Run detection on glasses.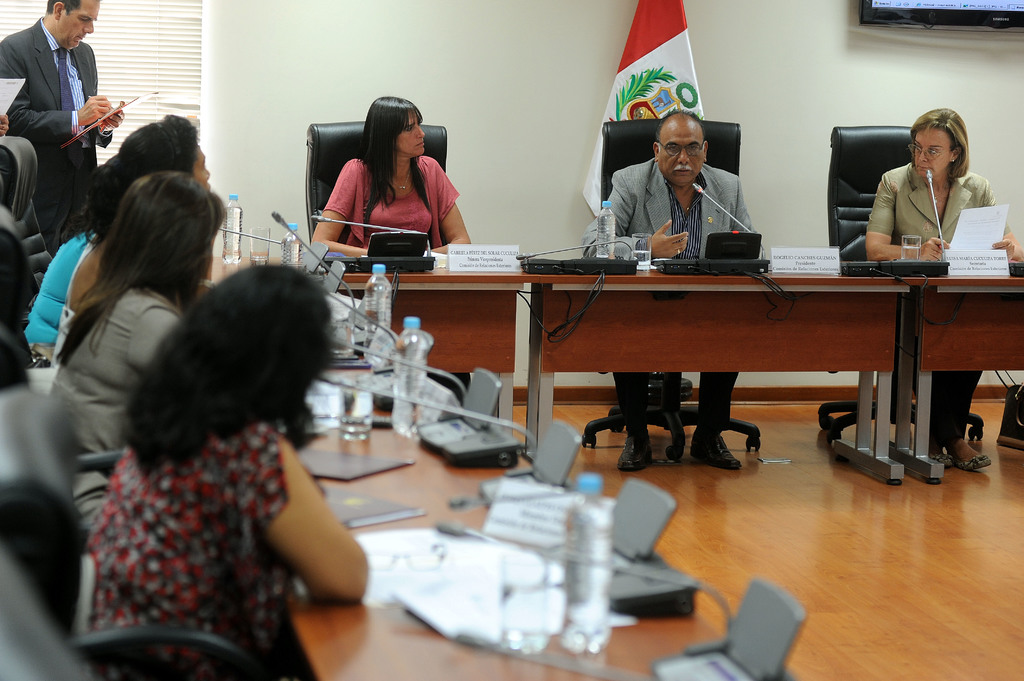
Result: rect(906, 140, 959, 161).
